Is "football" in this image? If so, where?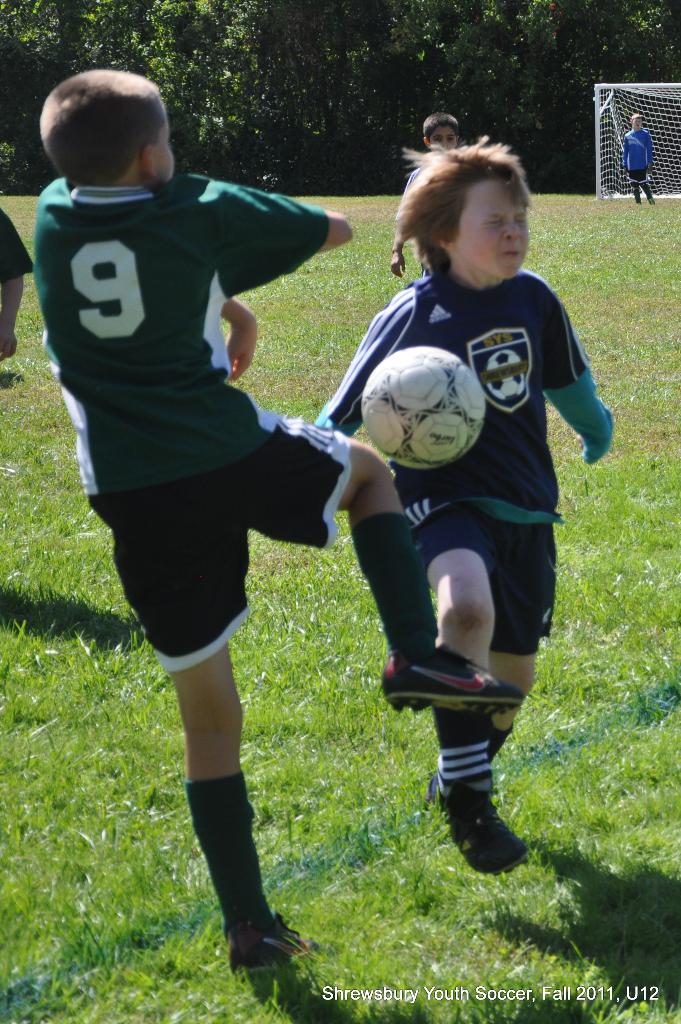
Yes, at left=364, top=348, right=489, bottom=470.
